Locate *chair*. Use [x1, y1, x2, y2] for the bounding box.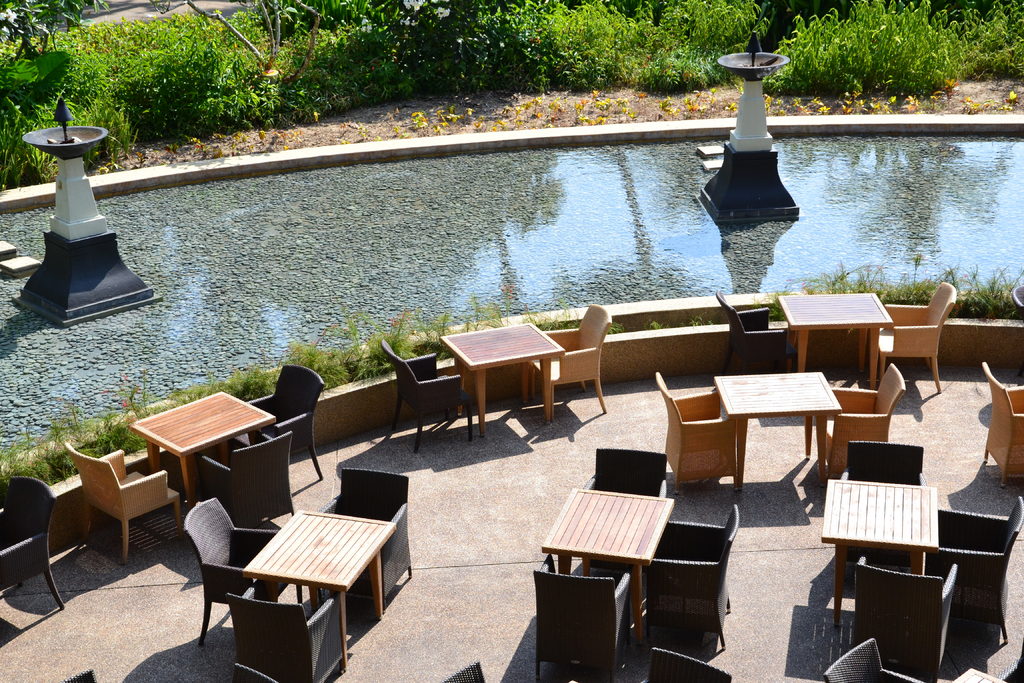
[0, 472, 64, 611].
